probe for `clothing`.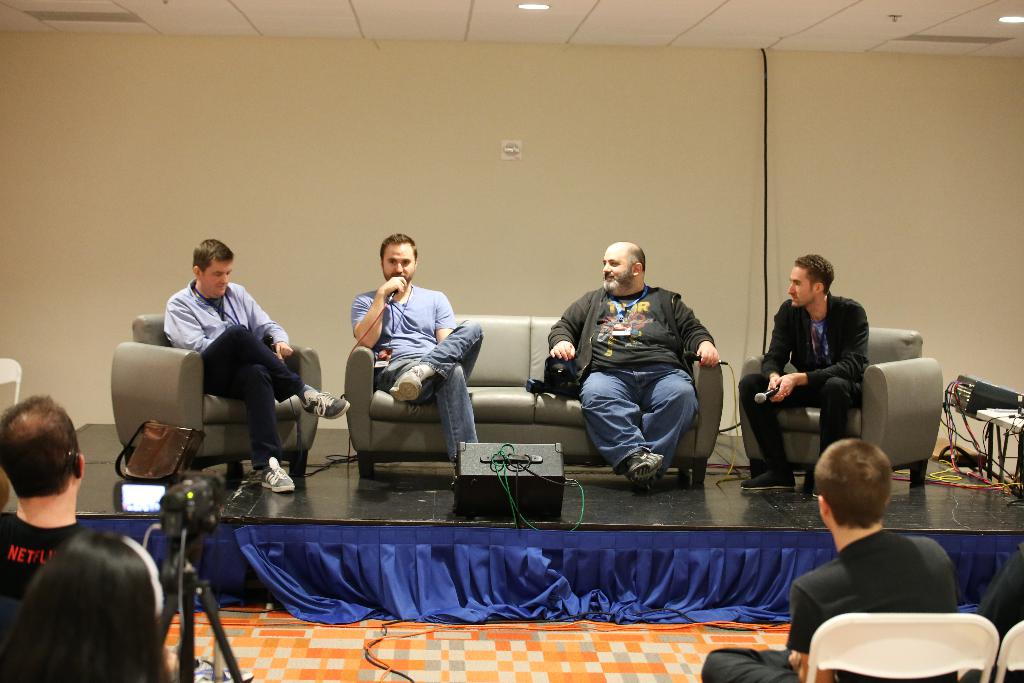
Probe result: {"left": 548, "top": 286, "right": 713, "bottom": 454}.
